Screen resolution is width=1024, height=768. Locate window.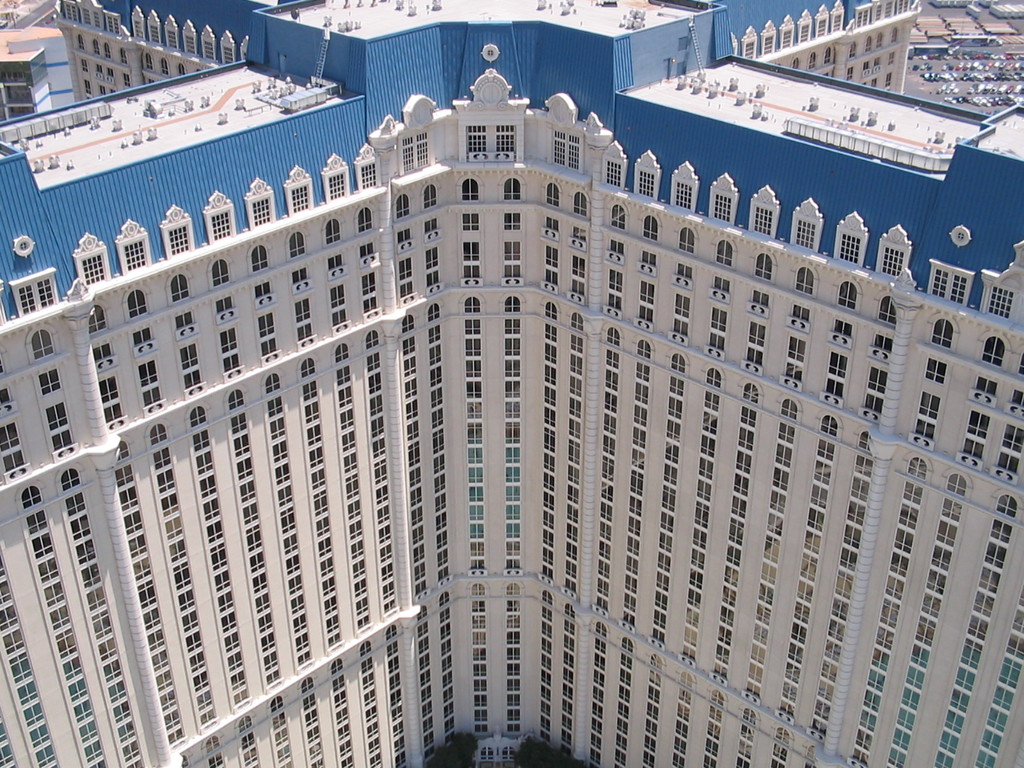
[x1=466, y1=336, x2=480, y2=357].
